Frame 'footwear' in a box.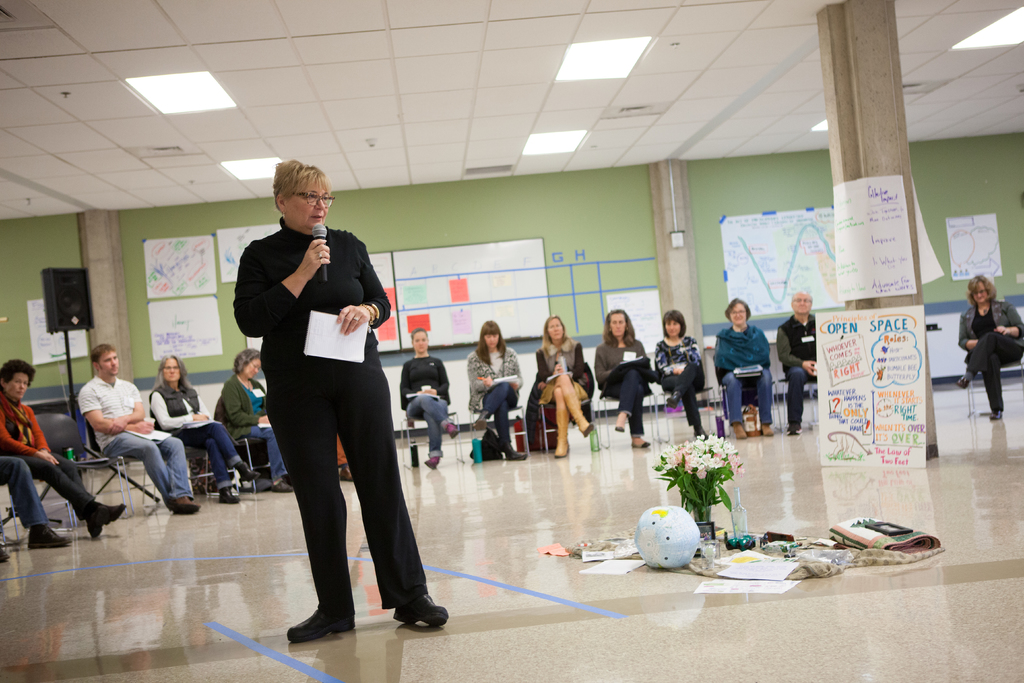
bbox(555, 408, 575, 459).
